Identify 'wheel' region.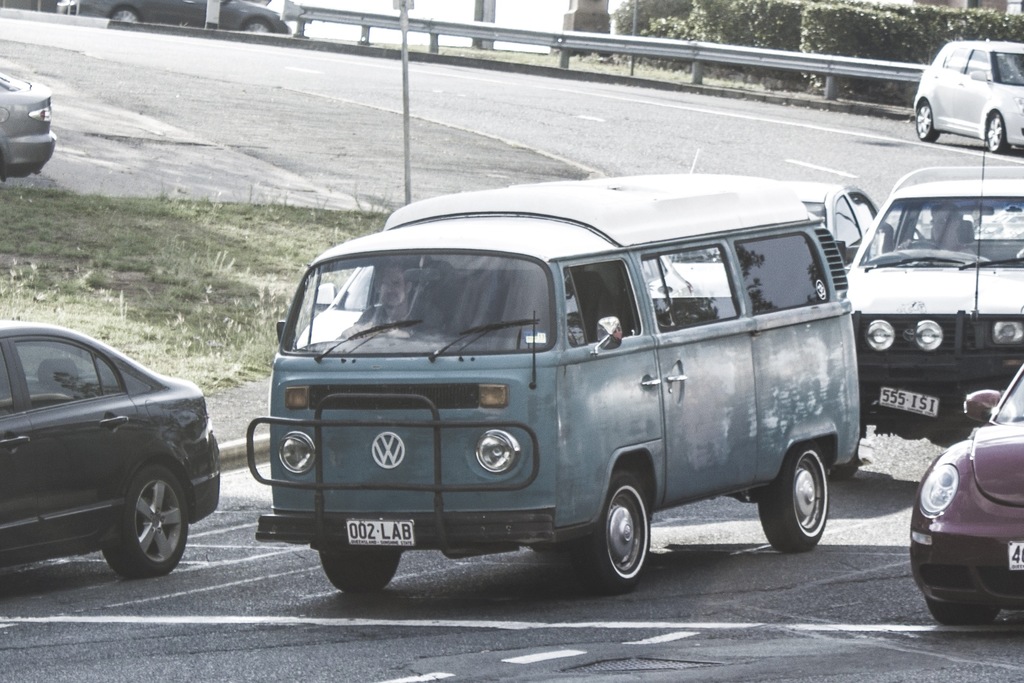
Region: Rect(107, 8, 143, 22).
